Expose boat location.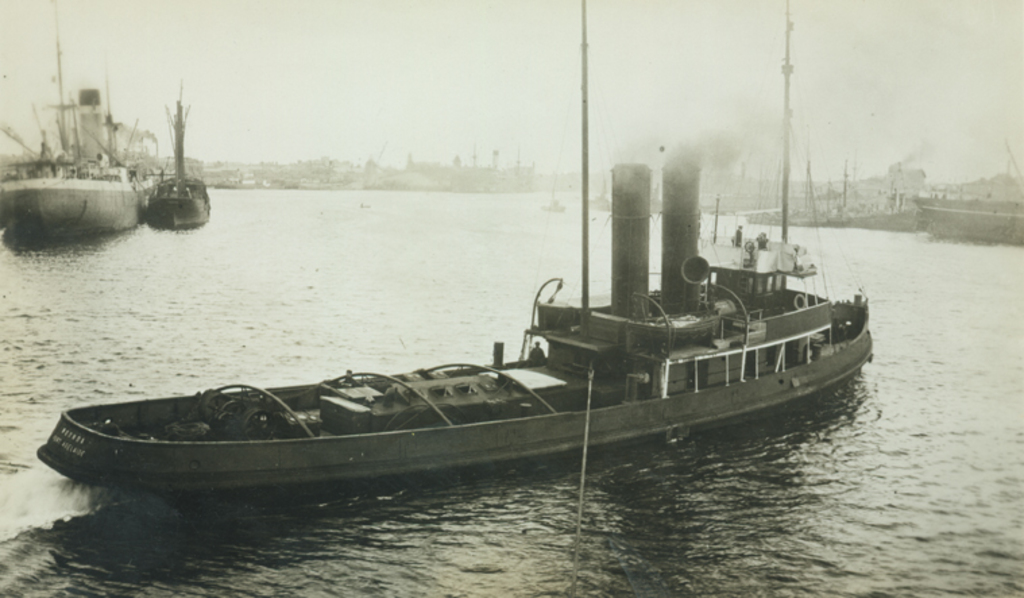
Exposed at <region>921, 193, 1023, 246</region>.
